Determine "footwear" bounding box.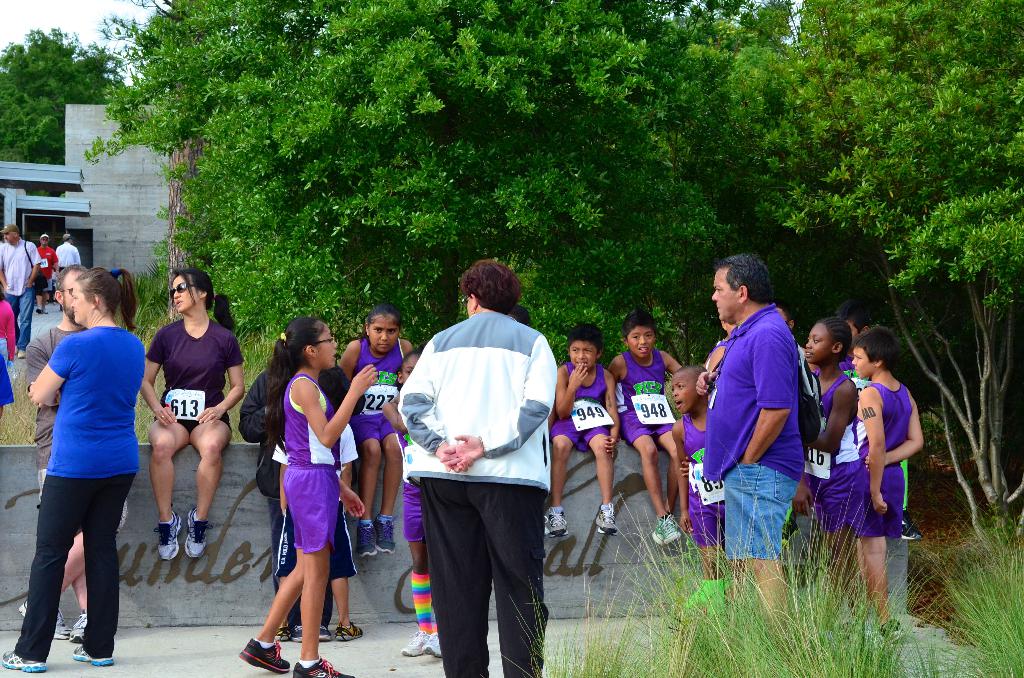
Determined: [x1=321, y1=628, x2=330, y2=641].
